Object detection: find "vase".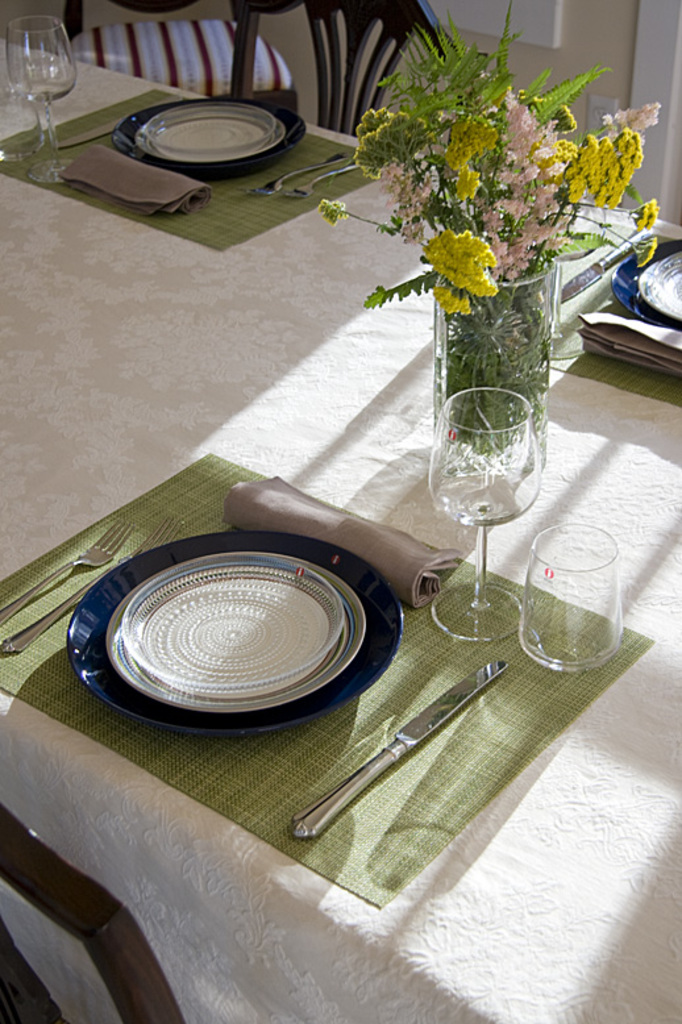
431, 255, 562, 482.
